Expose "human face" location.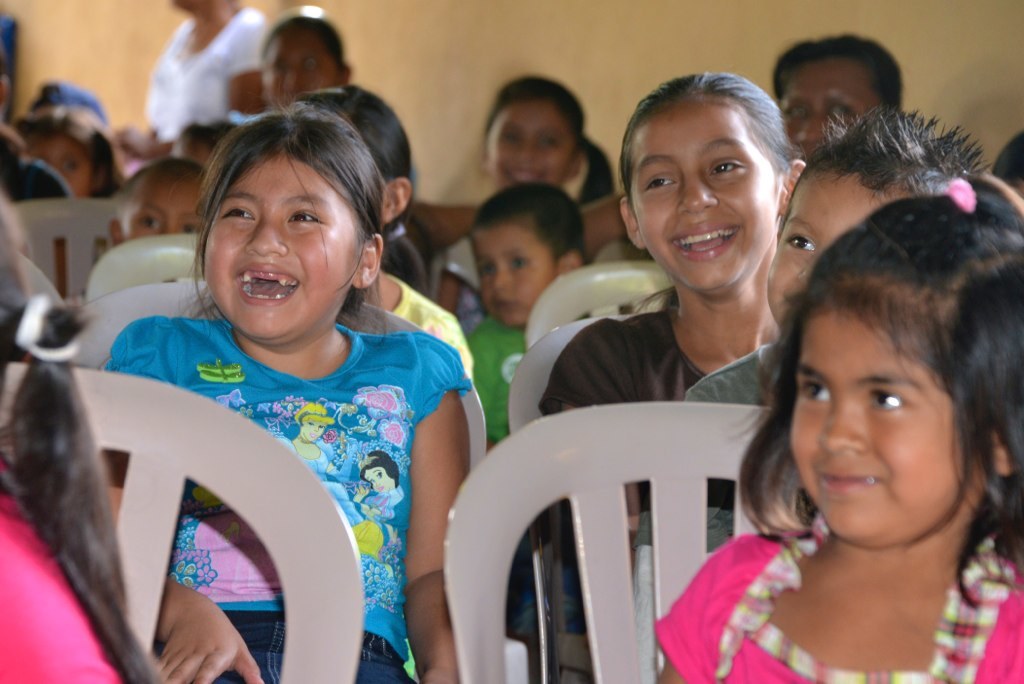
Exposed at bbox(791, 324, 968, 545).
